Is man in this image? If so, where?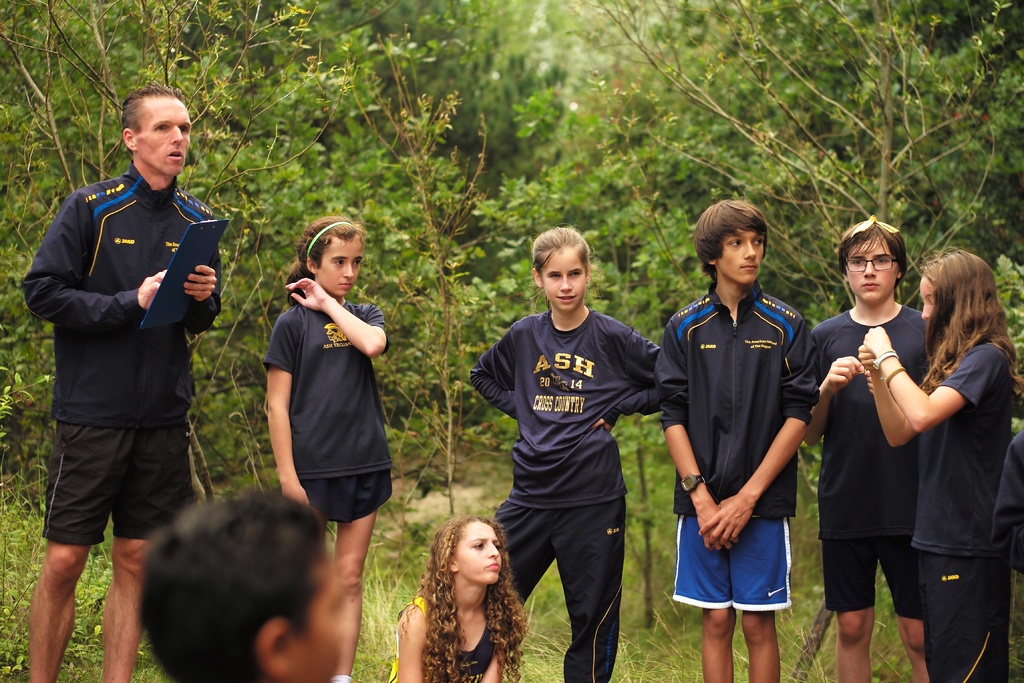
Yes, at 20:83:223:682.
